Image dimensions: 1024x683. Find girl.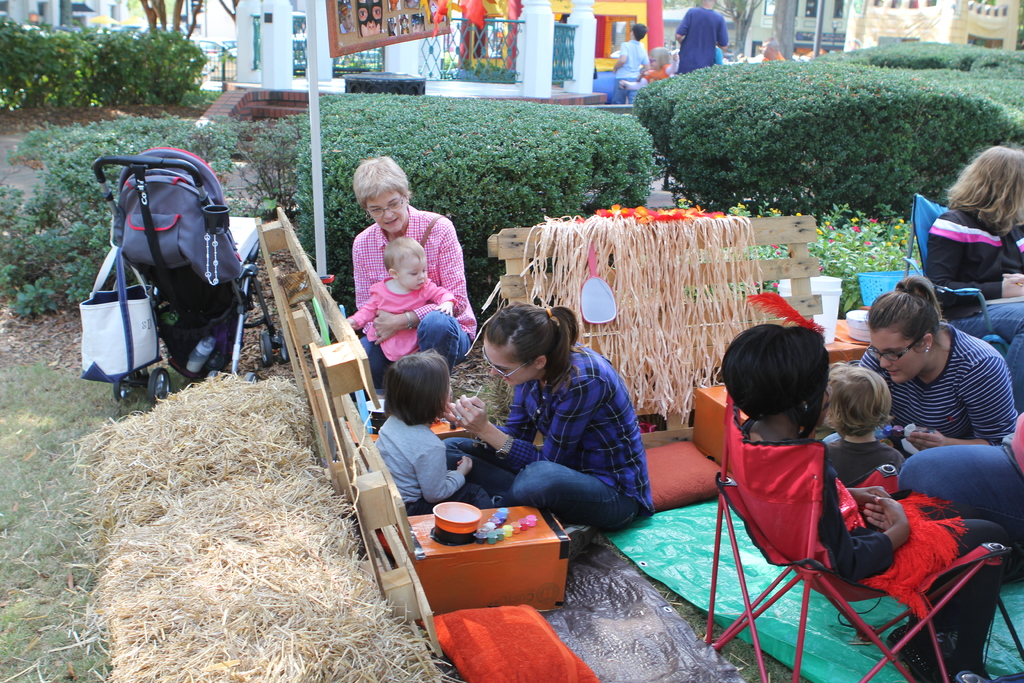
box(856, 276, 1018, 453).
